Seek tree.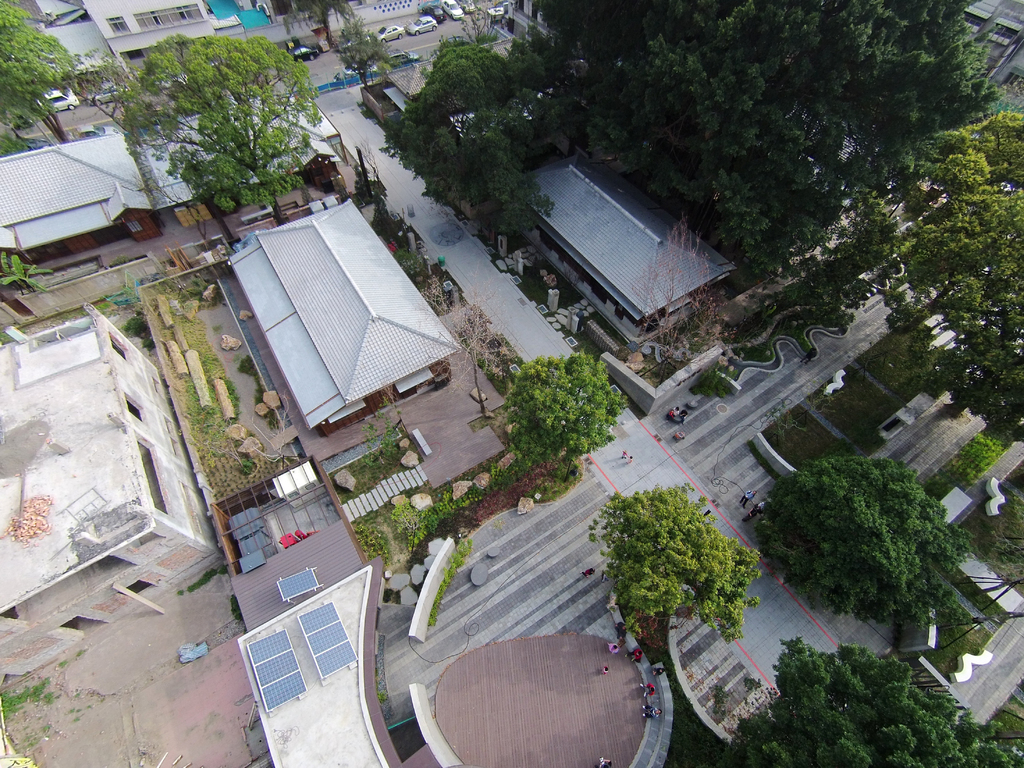
[x1=640, y1=220, x2=726, y2=383].
